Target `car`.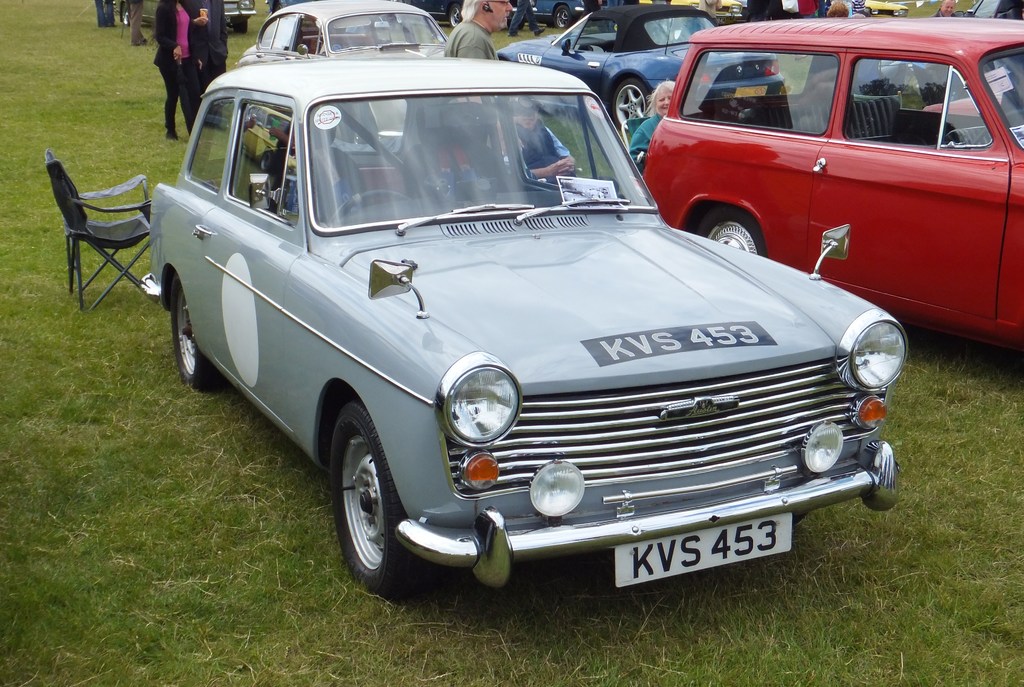
Target region: BBox(909, 0, 1023, 93).
